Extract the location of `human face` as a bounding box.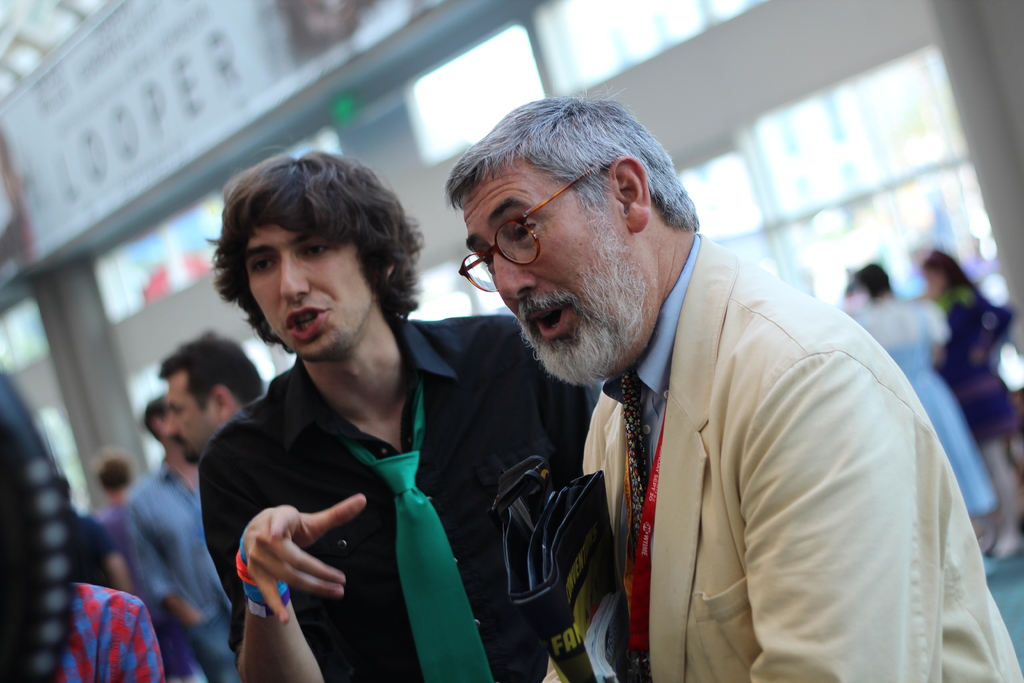
<bbox>248, 222, 369, 355</bbox>.
